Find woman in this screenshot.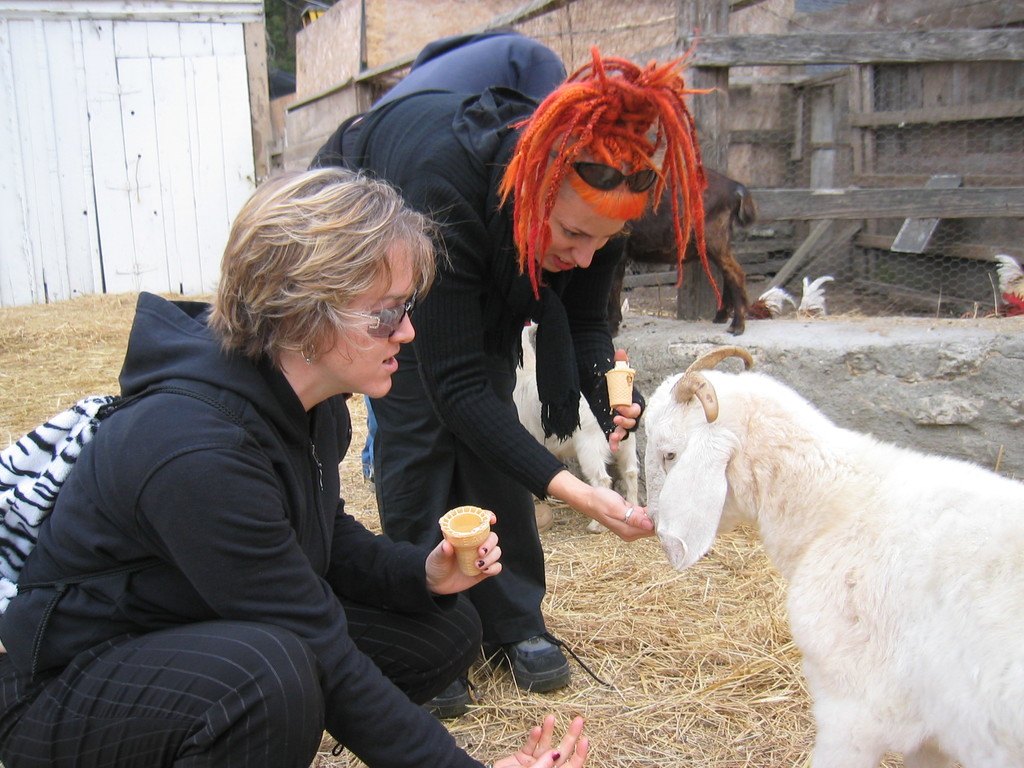
The bounding box for woman is <bbox>293, 23, 717, 722</bbox>.
